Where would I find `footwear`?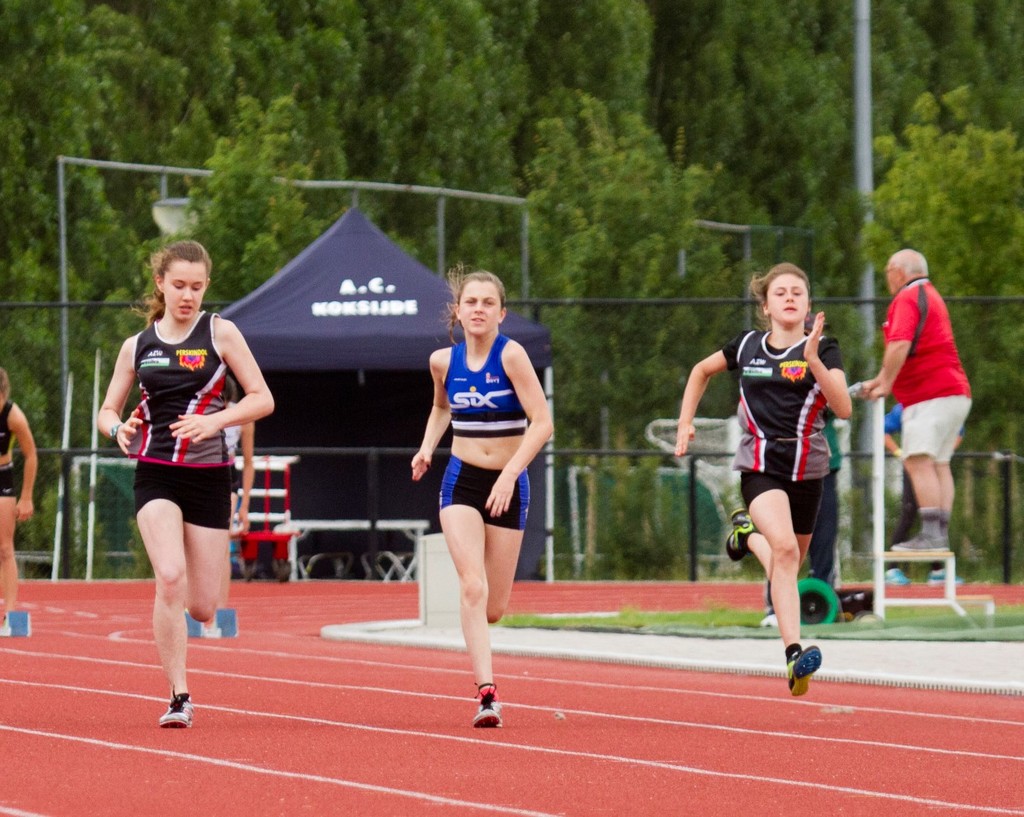
At crop(728, 507, 748, 559).
